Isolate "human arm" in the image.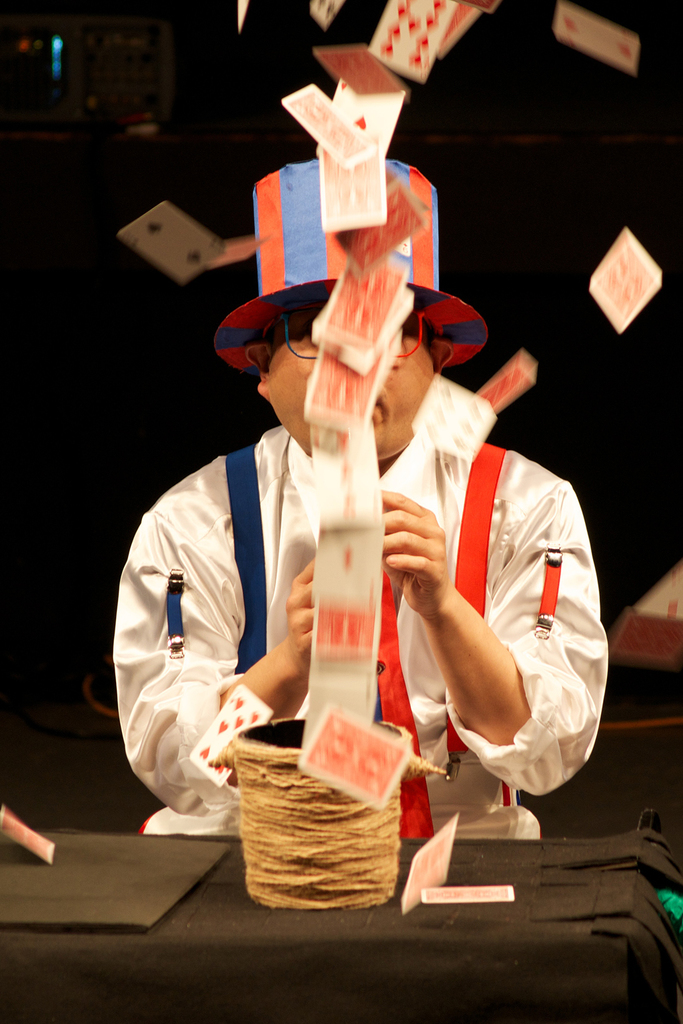
Isolated region: (360, 353, 590, 855).
